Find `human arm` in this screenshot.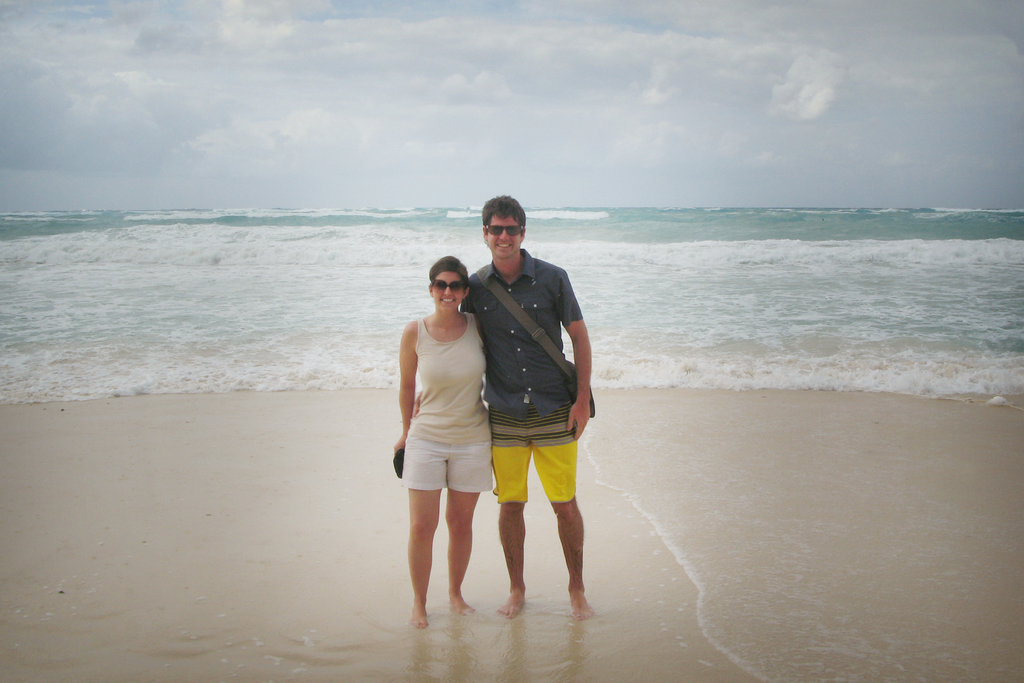
The bounding box for `human arm` is detection(390, 322, 417, 455).
